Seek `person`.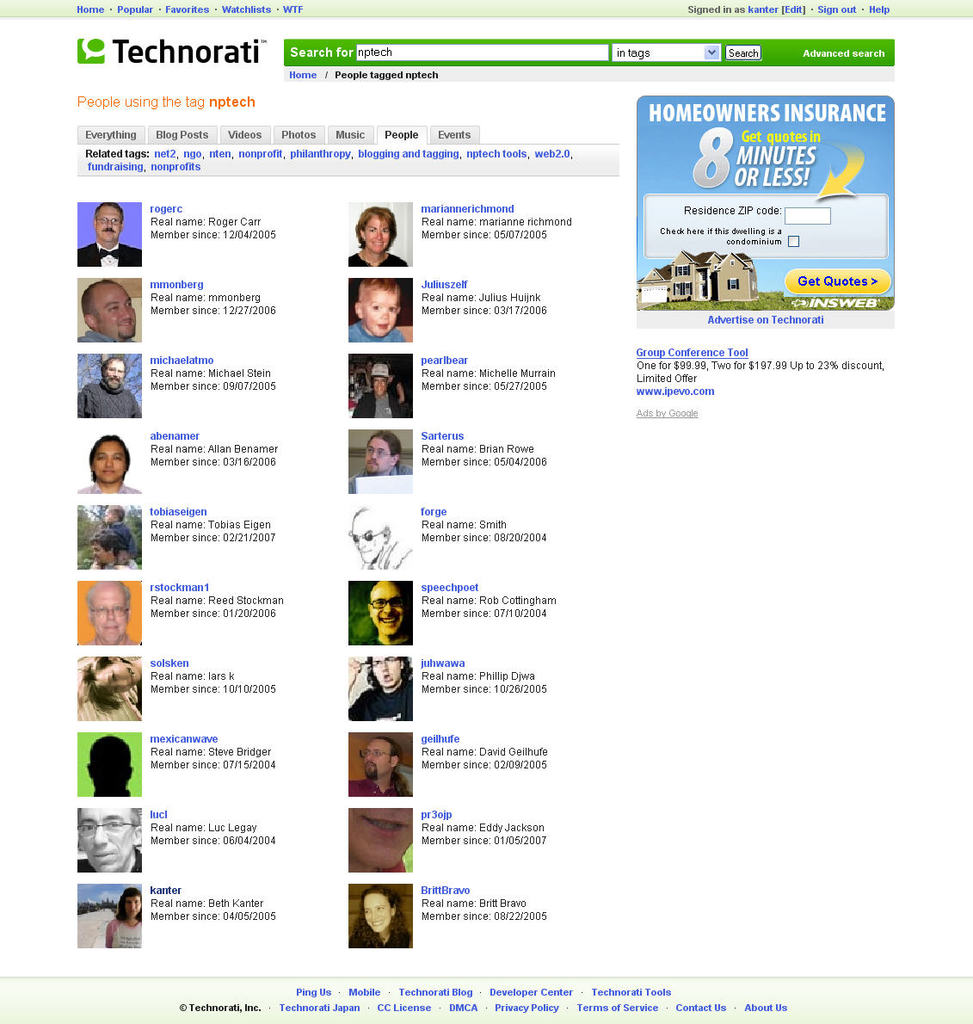
x1=85 y1=737 x2=132 y2=799.
